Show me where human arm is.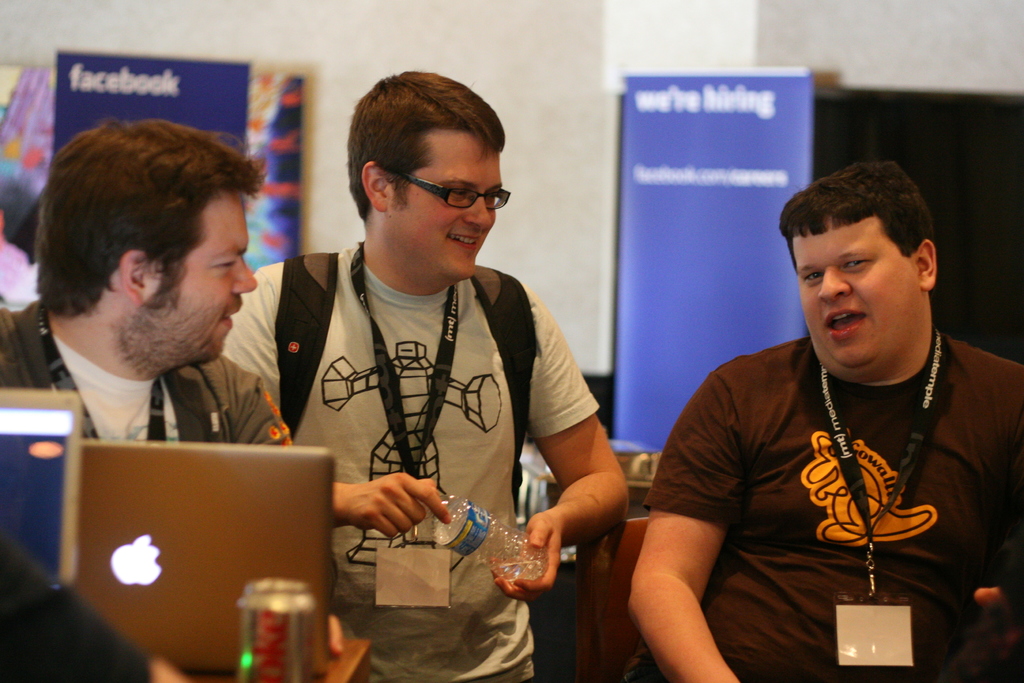
human arm is at [220, 268, 282, 408].
